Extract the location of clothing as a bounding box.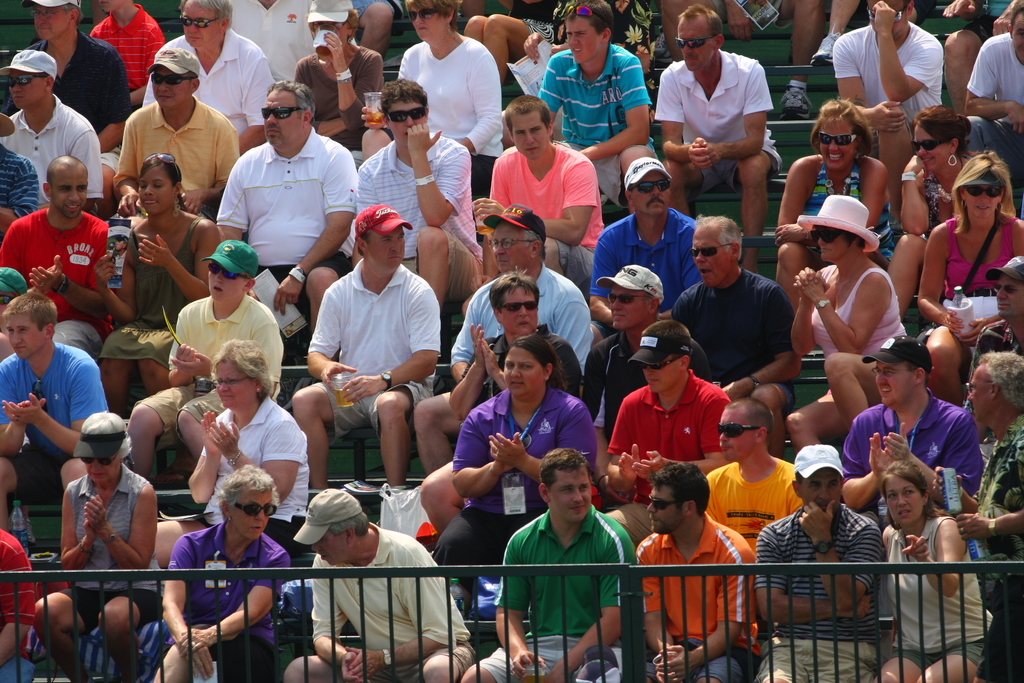
box(355, 115, 476, 293).
